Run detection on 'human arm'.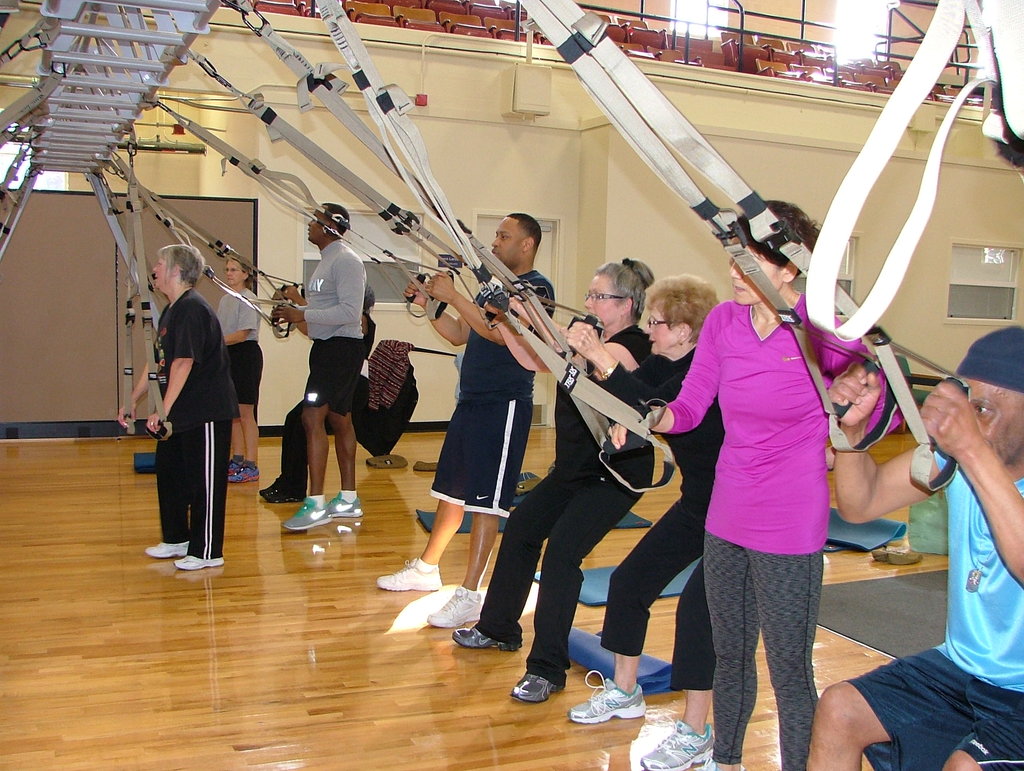
Result: {"left": 275, "top": 250, "right": 369, "bottom": 328}.
